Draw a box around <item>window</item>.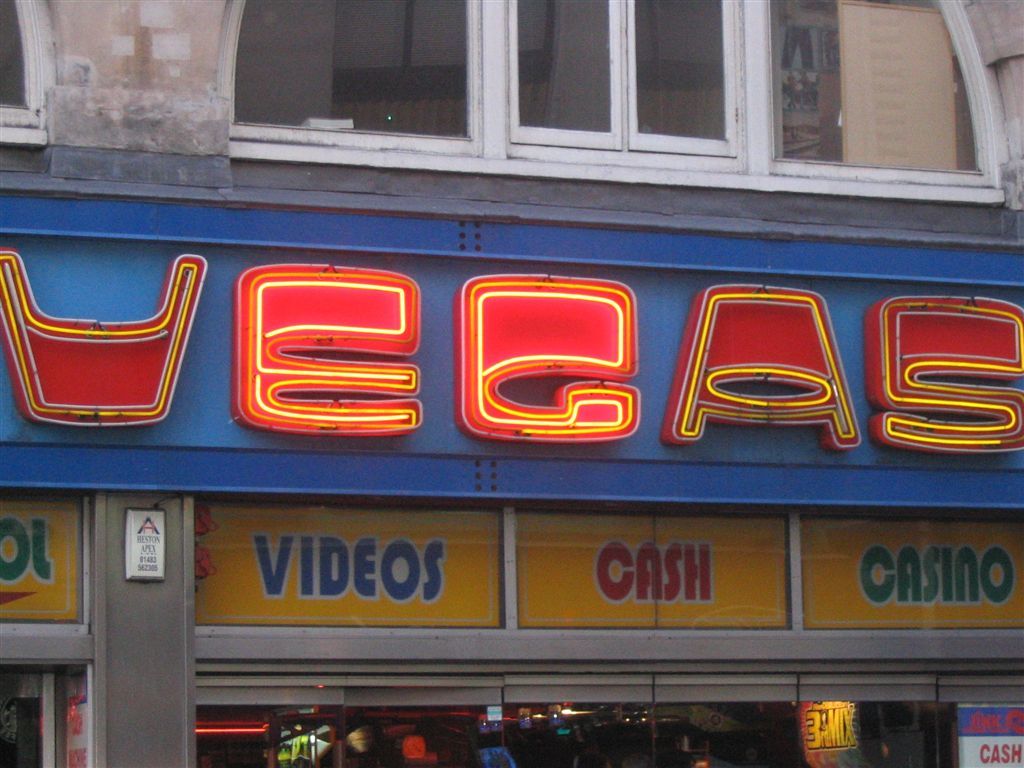
x1=0, y1=0, x2=49, y2=139.
